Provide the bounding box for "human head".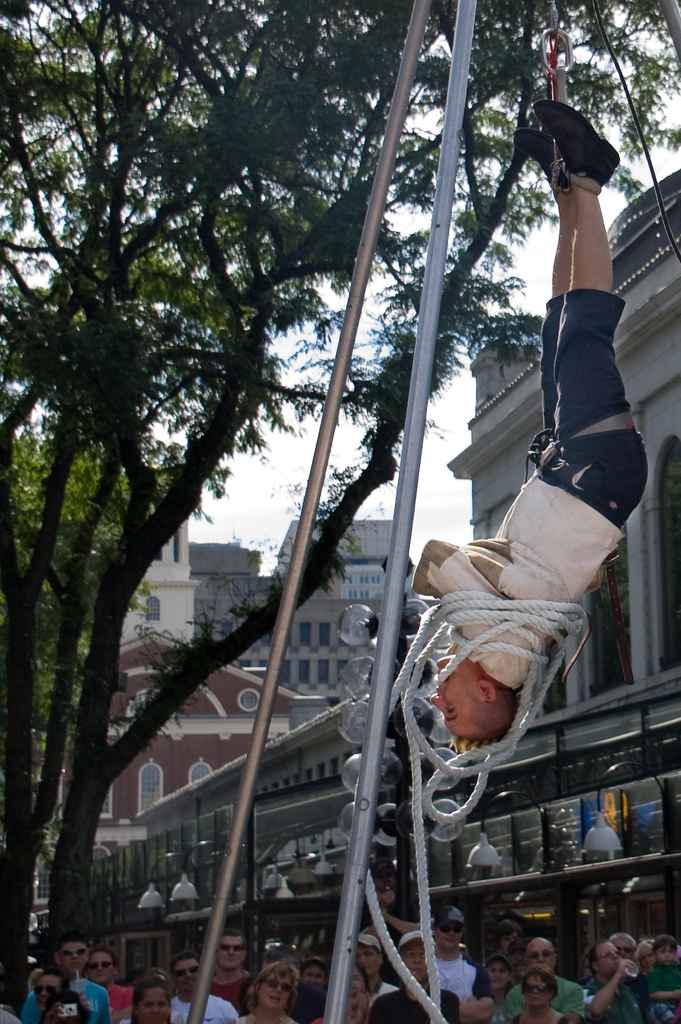
(356,927,387,982).
